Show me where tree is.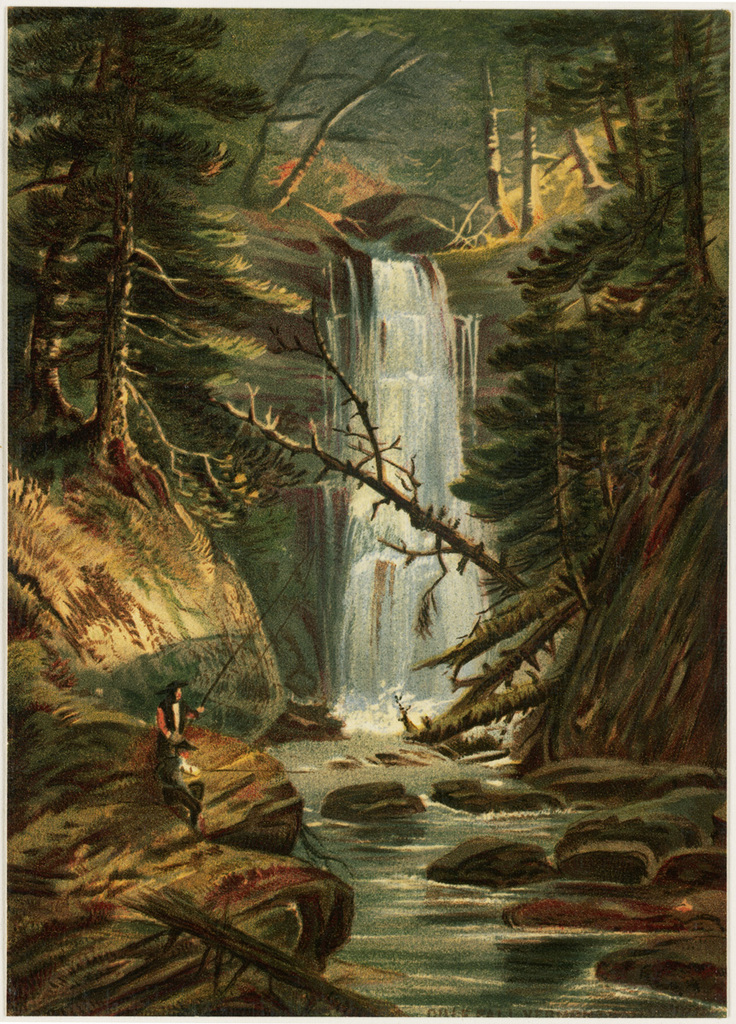
tree is at box(415, 539, 609, 686).
